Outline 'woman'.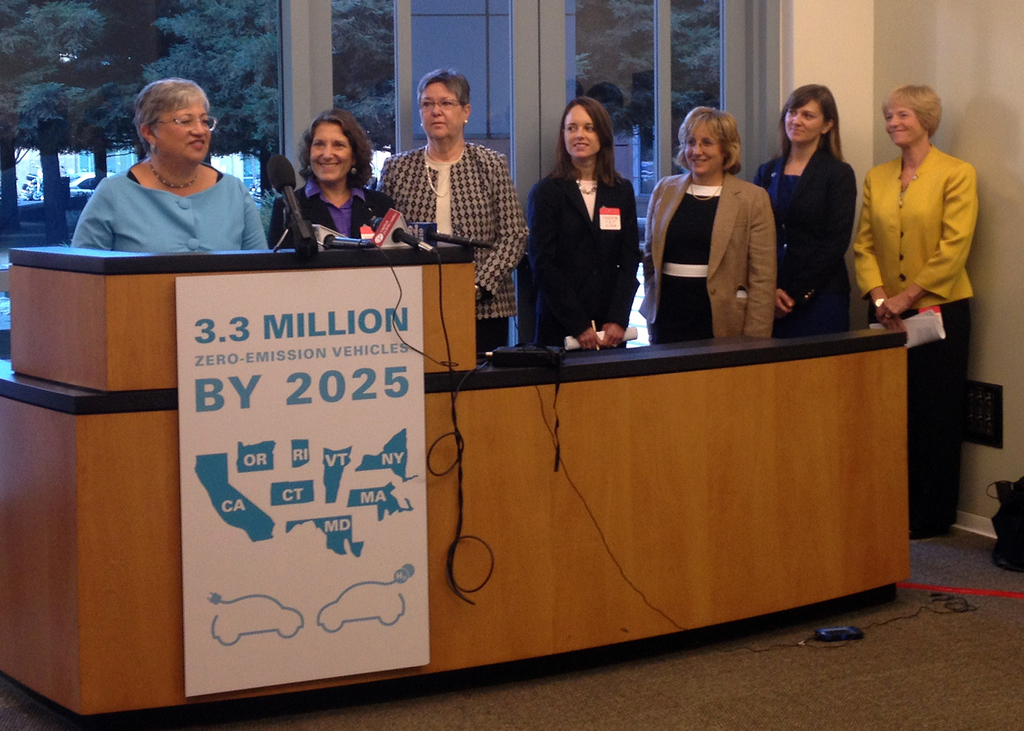
Outline: x1=70 y1=79 x2=273 y2=253.
